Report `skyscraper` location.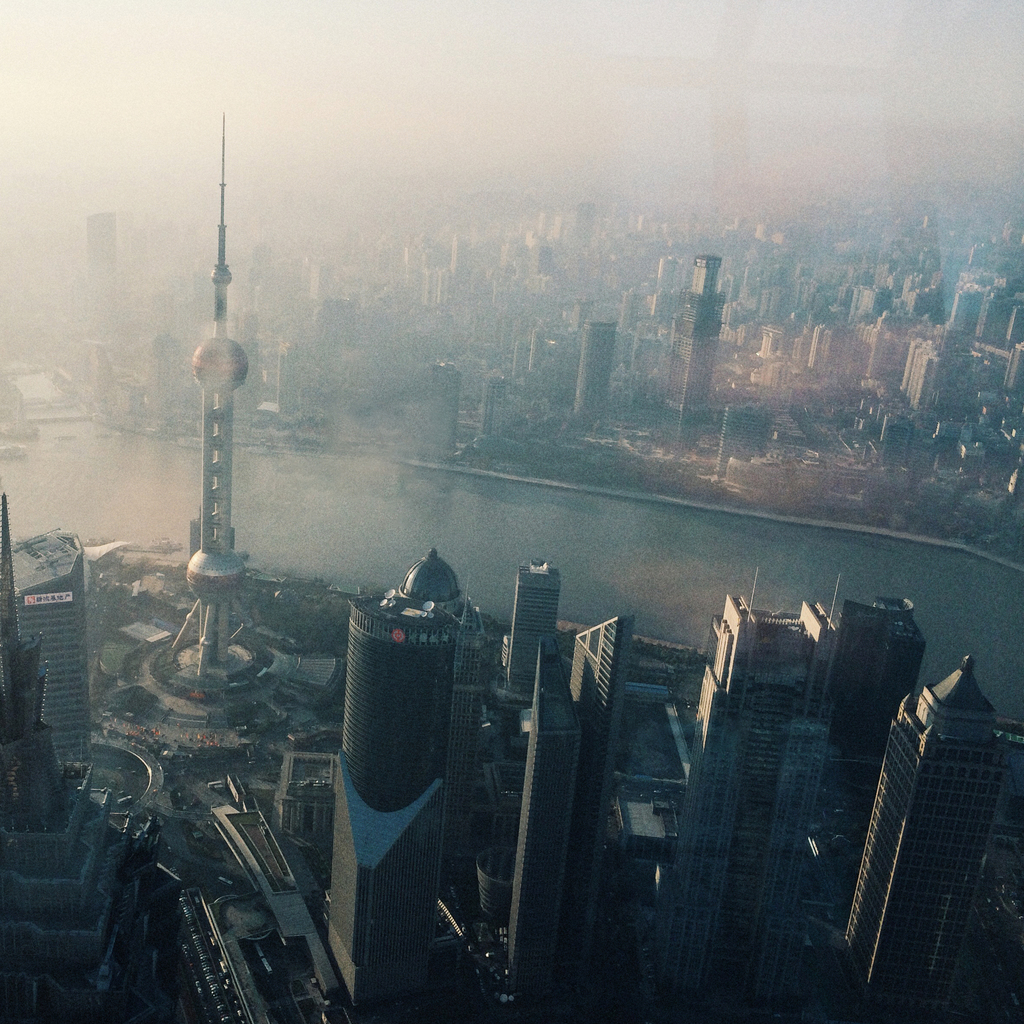
Report: <region>141, 105, 289, 728</region>.
